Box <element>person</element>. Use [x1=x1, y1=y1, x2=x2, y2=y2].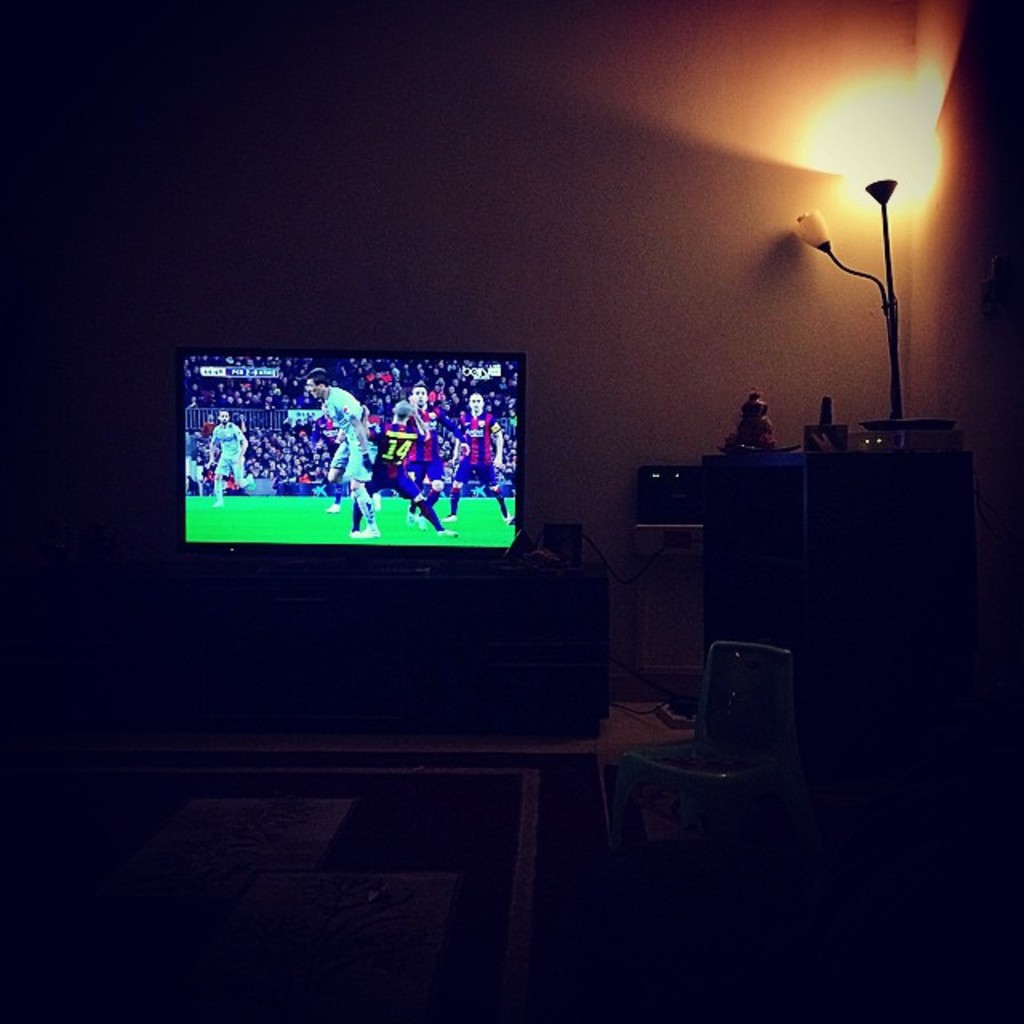
[x1=203, y1=410, x2=262, y2=506].
